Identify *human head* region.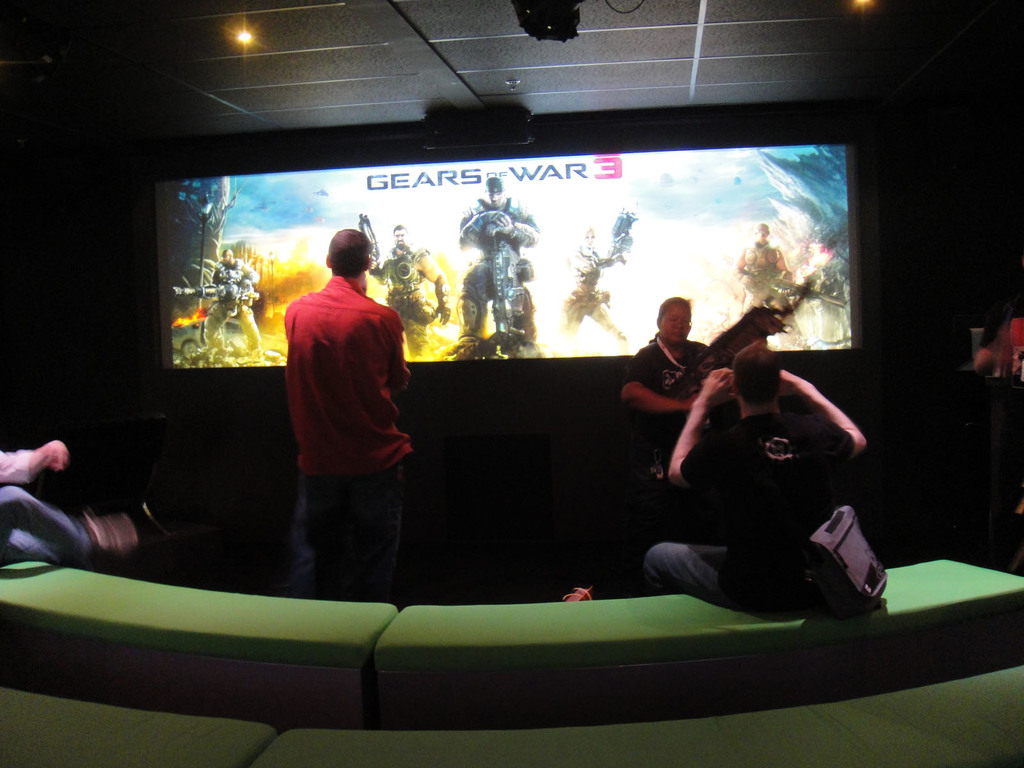
Region: box=[483, 176, 502, 205].
